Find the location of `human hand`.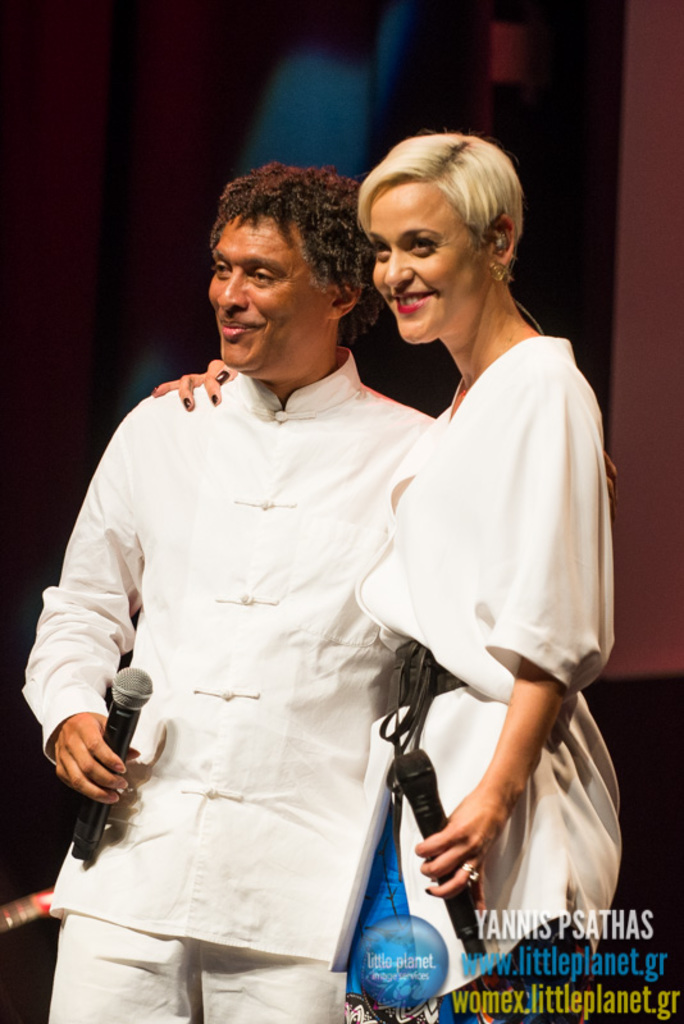
Location: l=51, t=716, r=124, b=818.
